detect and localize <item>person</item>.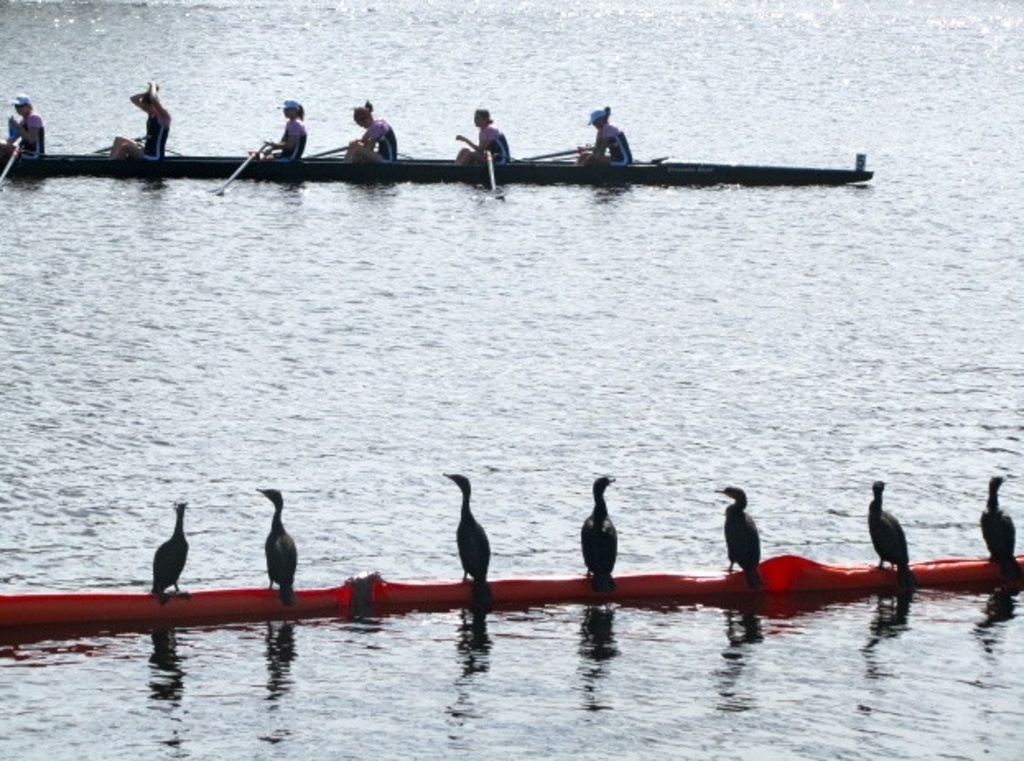
Localized at {"left": 451, "top": 110, "right": 500, "bottom": 160}.
